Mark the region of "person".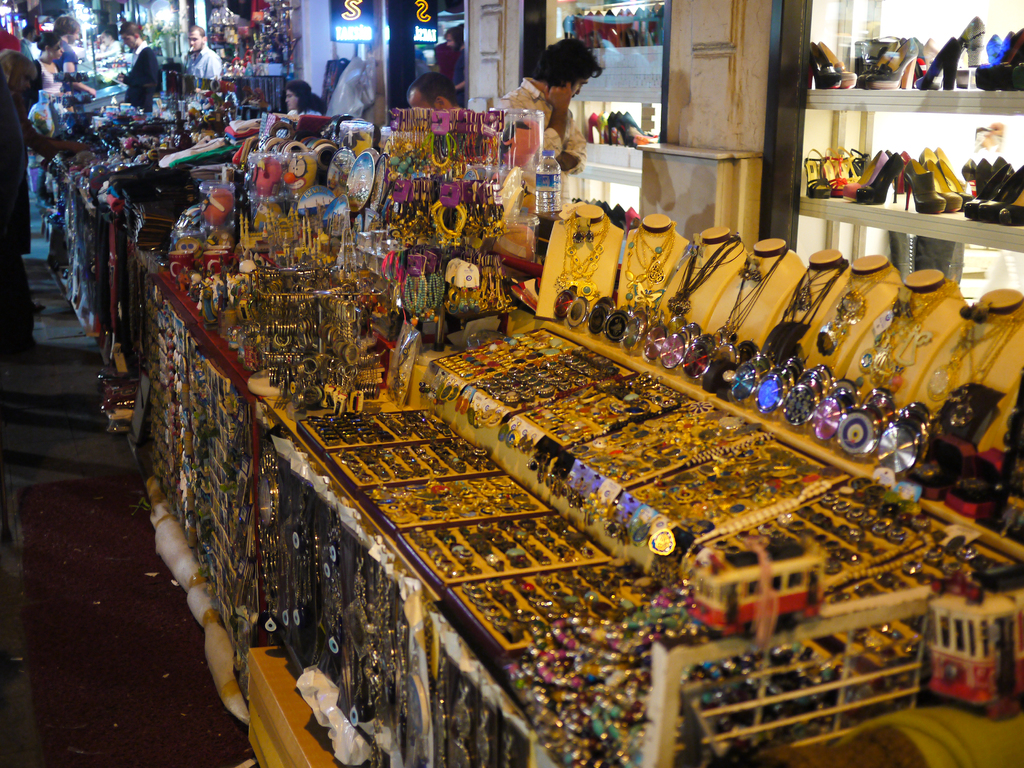
Region: <region>495, 39, 605, 191</region>.
